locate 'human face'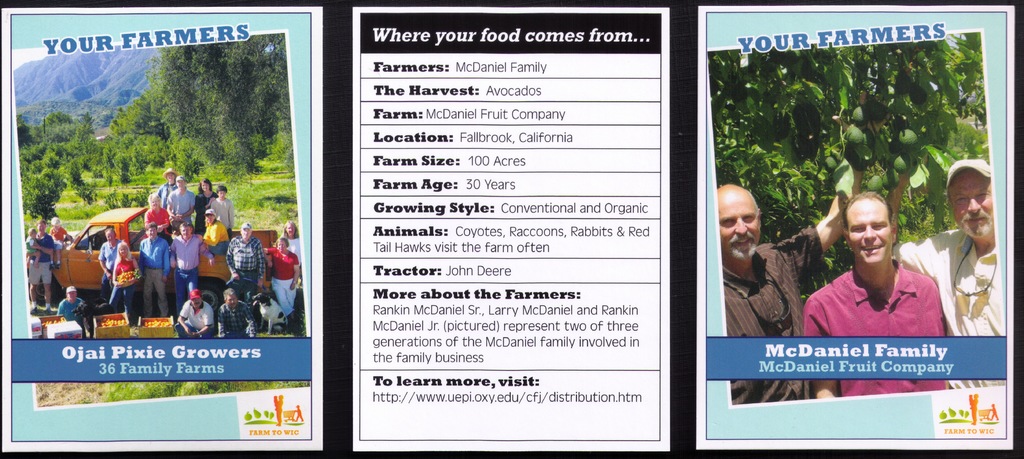
(37, 221, 45, 230)
